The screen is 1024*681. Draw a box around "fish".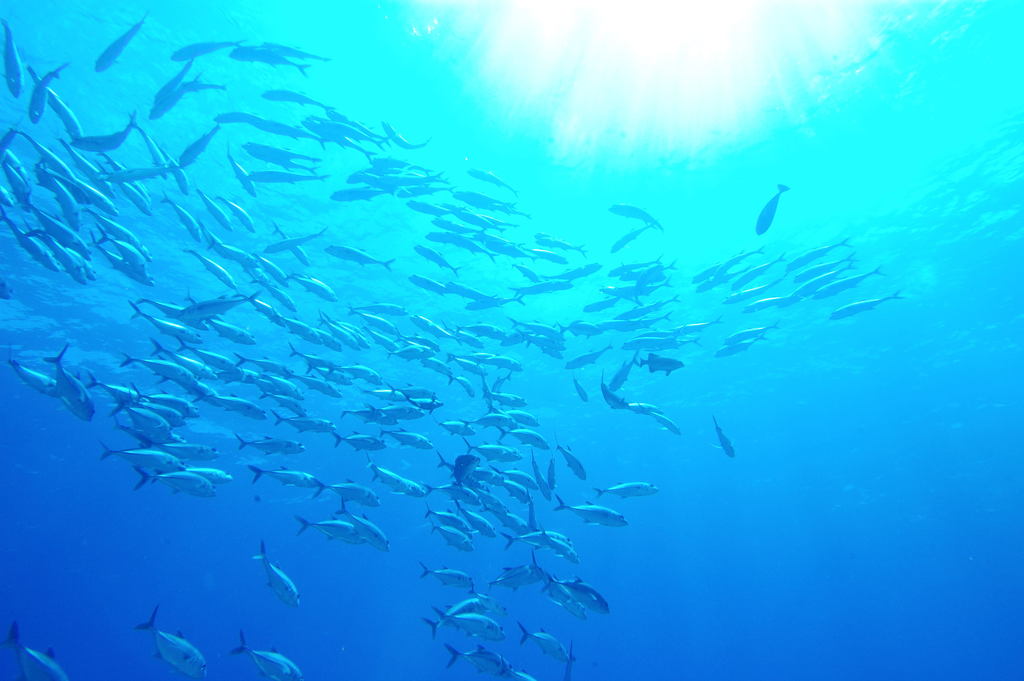
696:265:752:293.
